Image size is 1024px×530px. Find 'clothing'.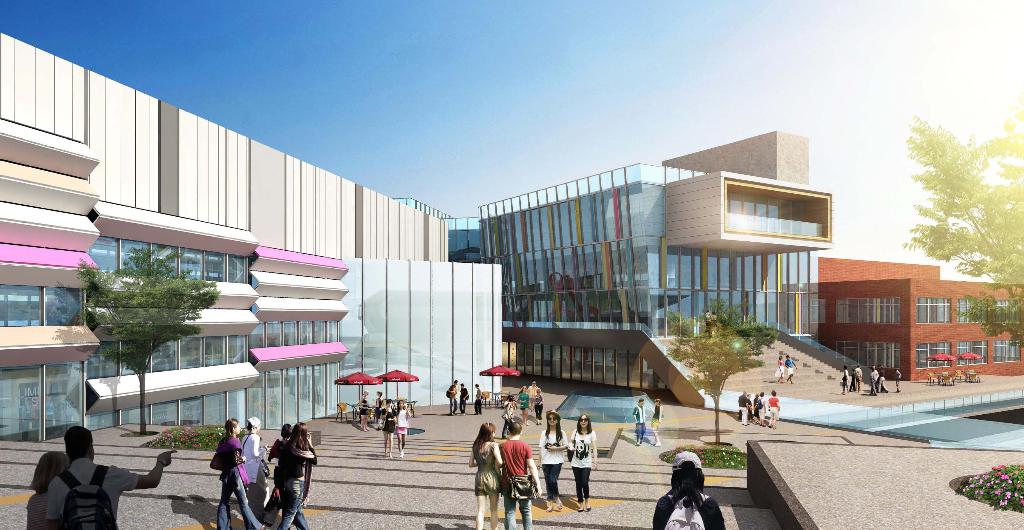
x1=895, y1=373, x2=900, y2=391.
